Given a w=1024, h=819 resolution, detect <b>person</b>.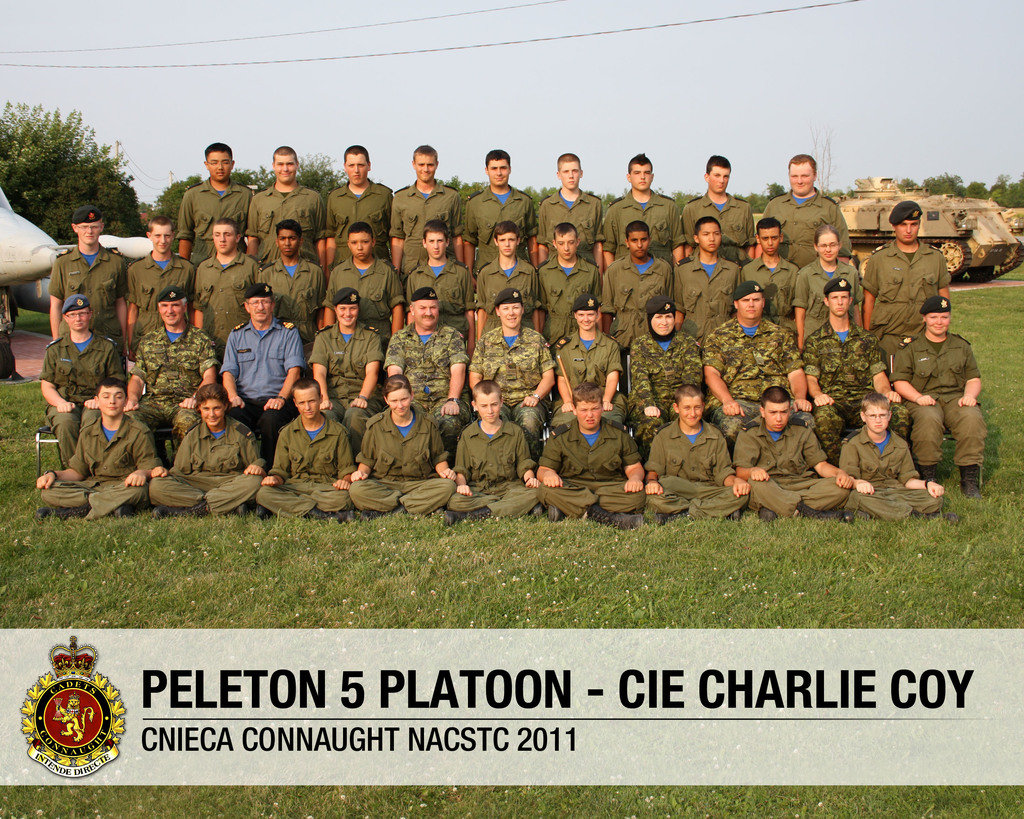
box(598, 219, 682, 399).
